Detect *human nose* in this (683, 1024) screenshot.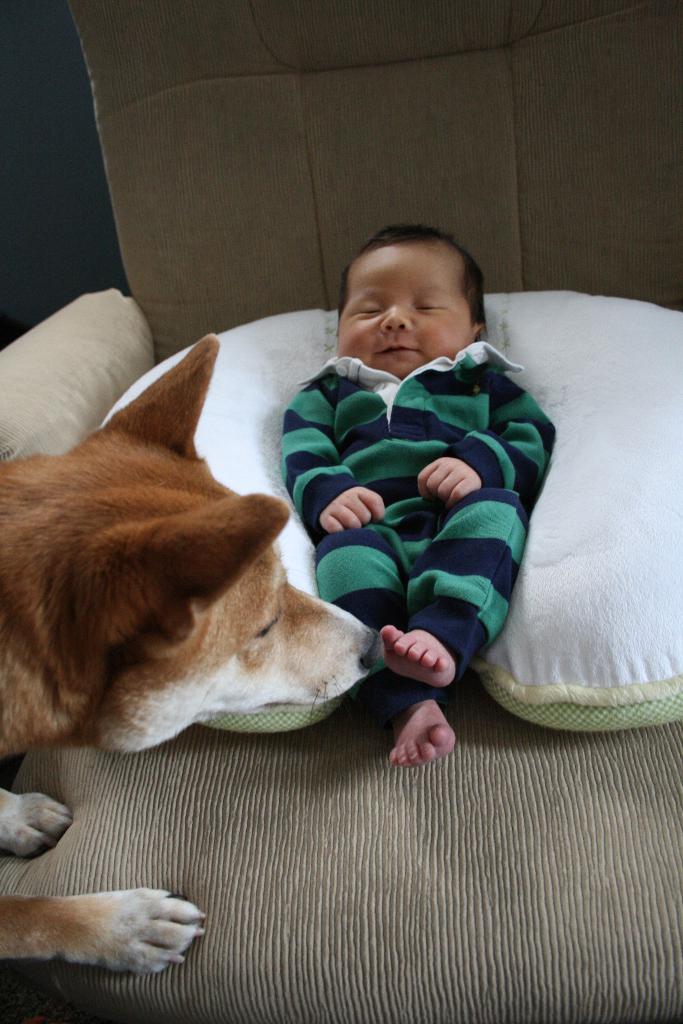
Detection: {"x1": 383, "y1": 306, "x2": 409, "y2": 326}.
